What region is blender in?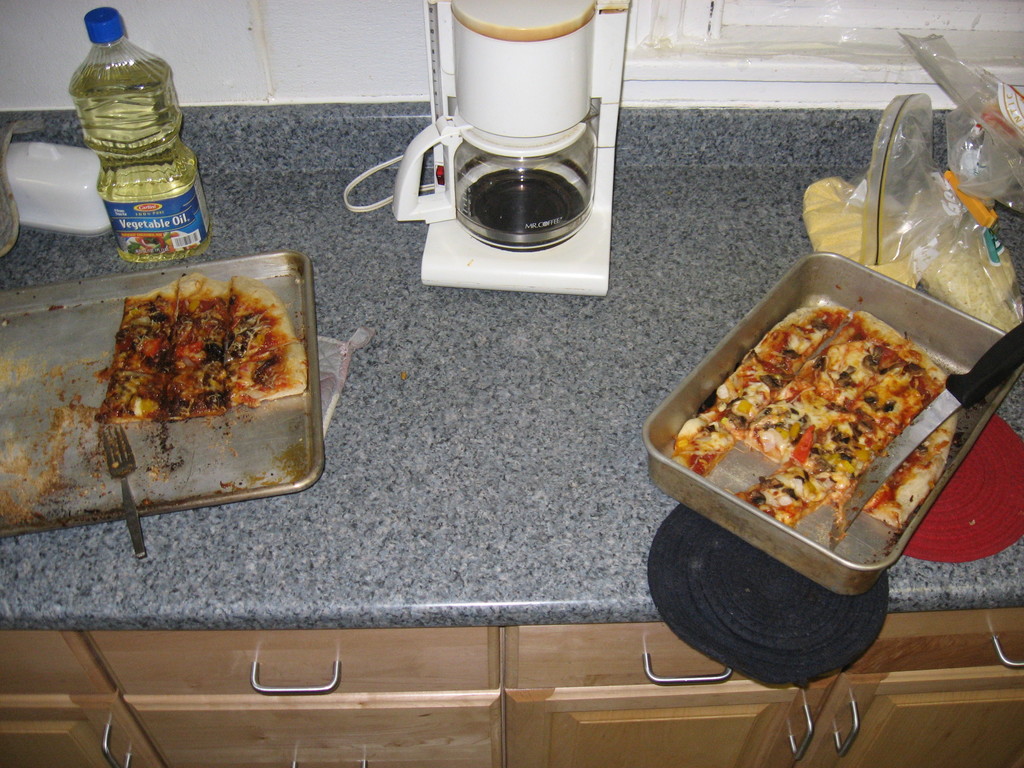
x1=408 y1=0 x2=637 y2=358.
